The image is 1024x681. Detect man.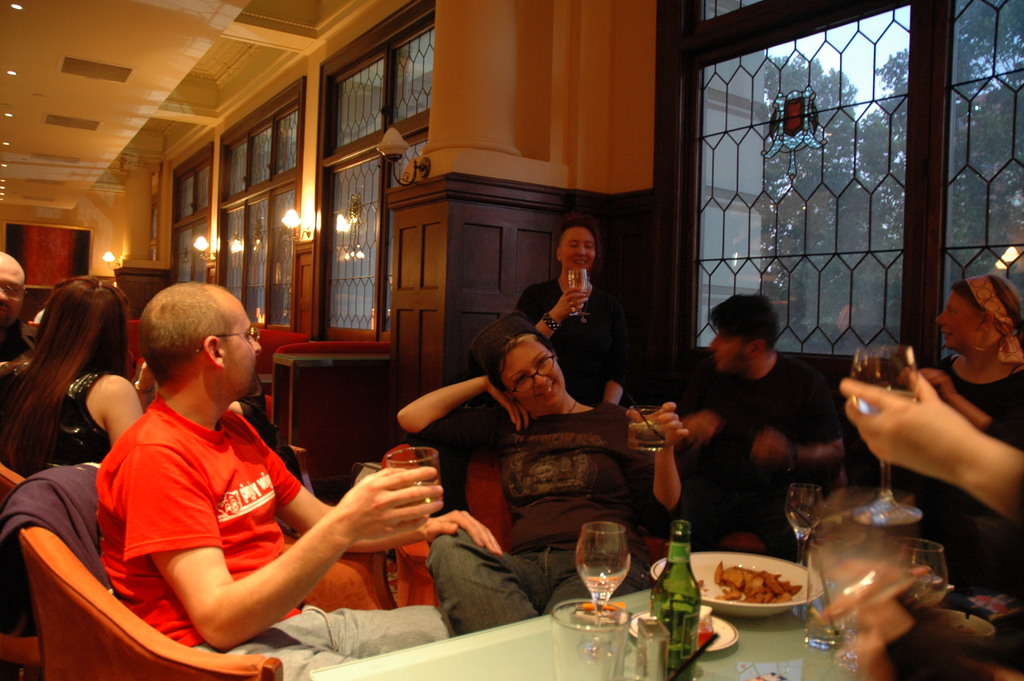
Detection: bbox=[514, 217, 643, 413].
